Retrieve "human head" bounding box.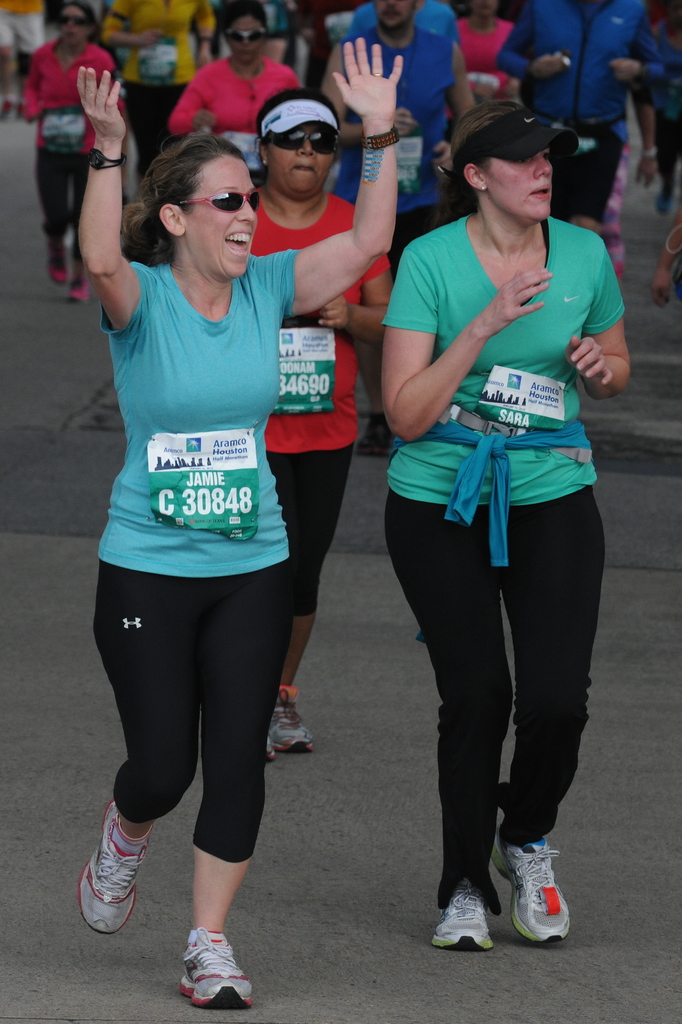
Bounding box: x1=445, y1=95, x2=550, y2=218.
